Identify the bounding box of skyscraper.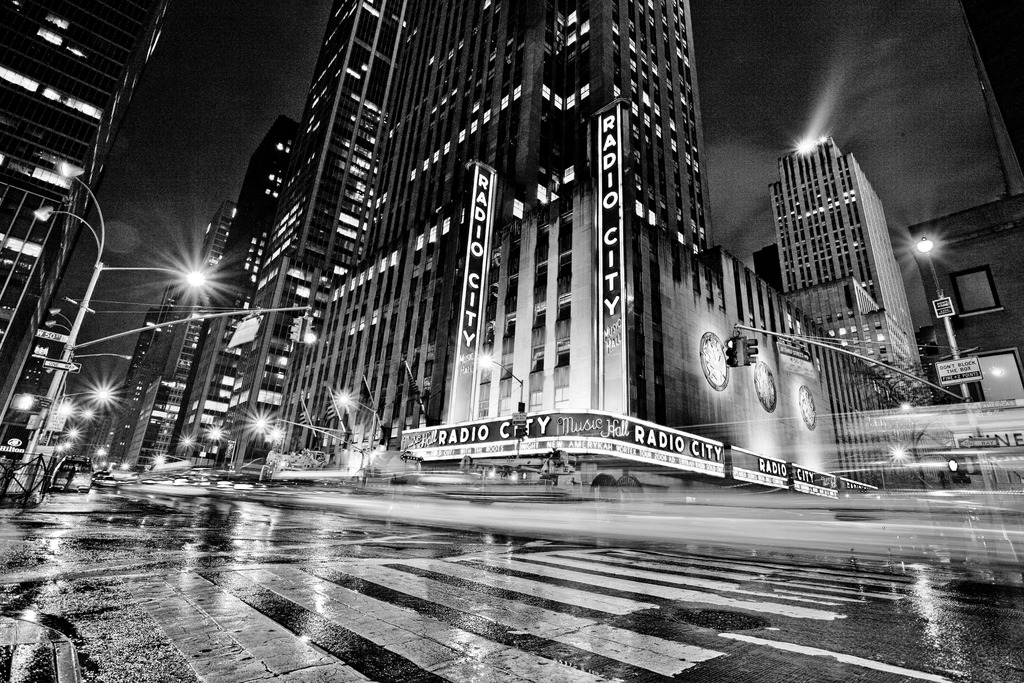
detection(0, 0, 174, 400).
